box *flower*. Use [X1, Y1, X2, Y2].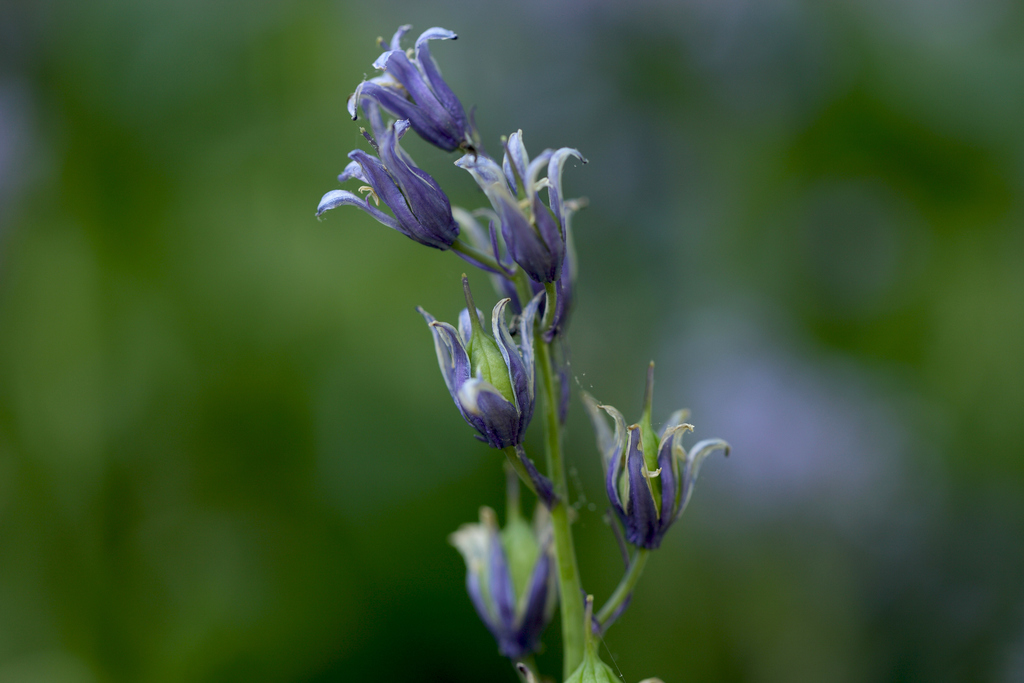
[485, 193, 596, 335].
